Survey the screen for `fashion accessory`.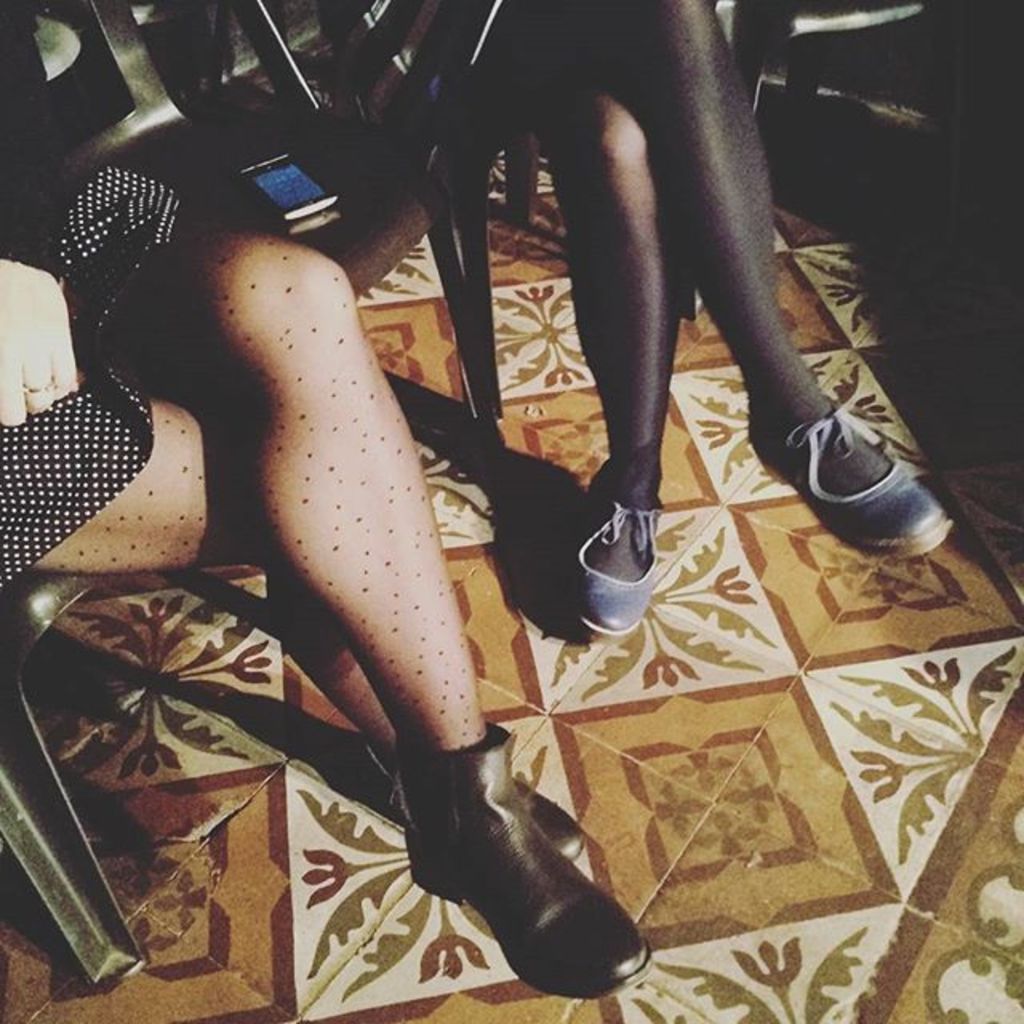
Survey found: <region>518, 776, 586, 866</region>.
